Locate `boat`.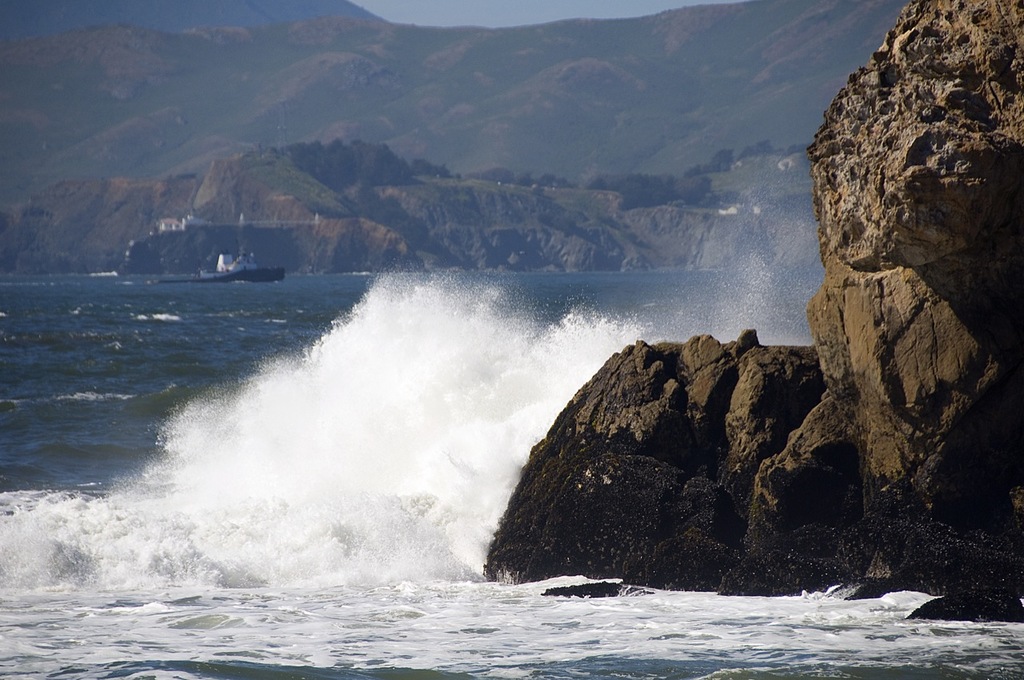
Bounding box: 154/256/281/279.
